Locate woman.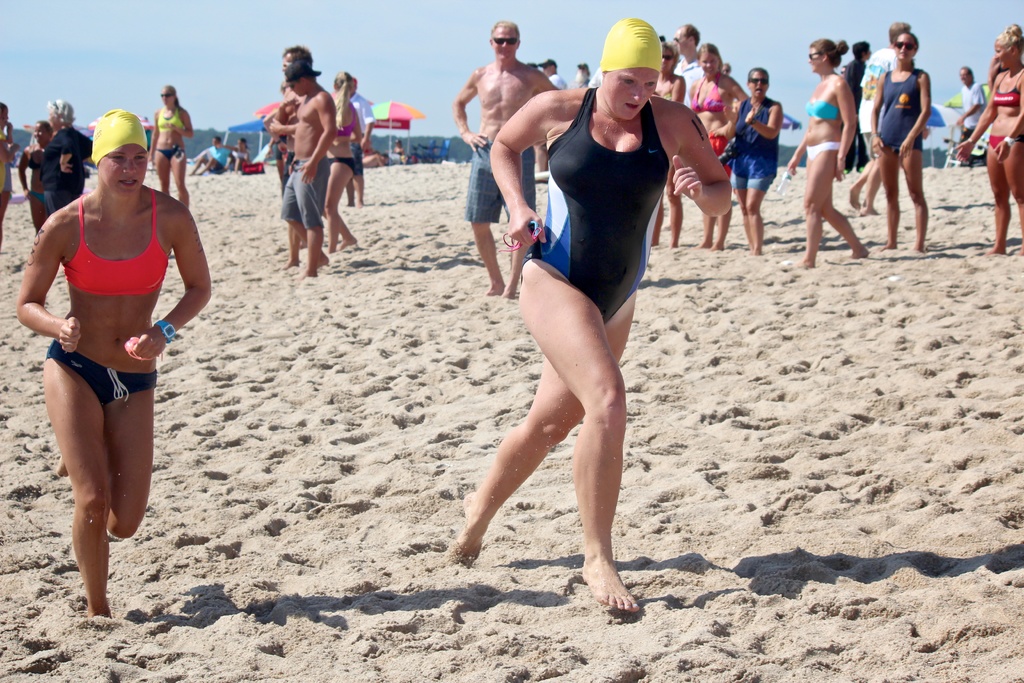
Bounding box: 731,64,780,254.
